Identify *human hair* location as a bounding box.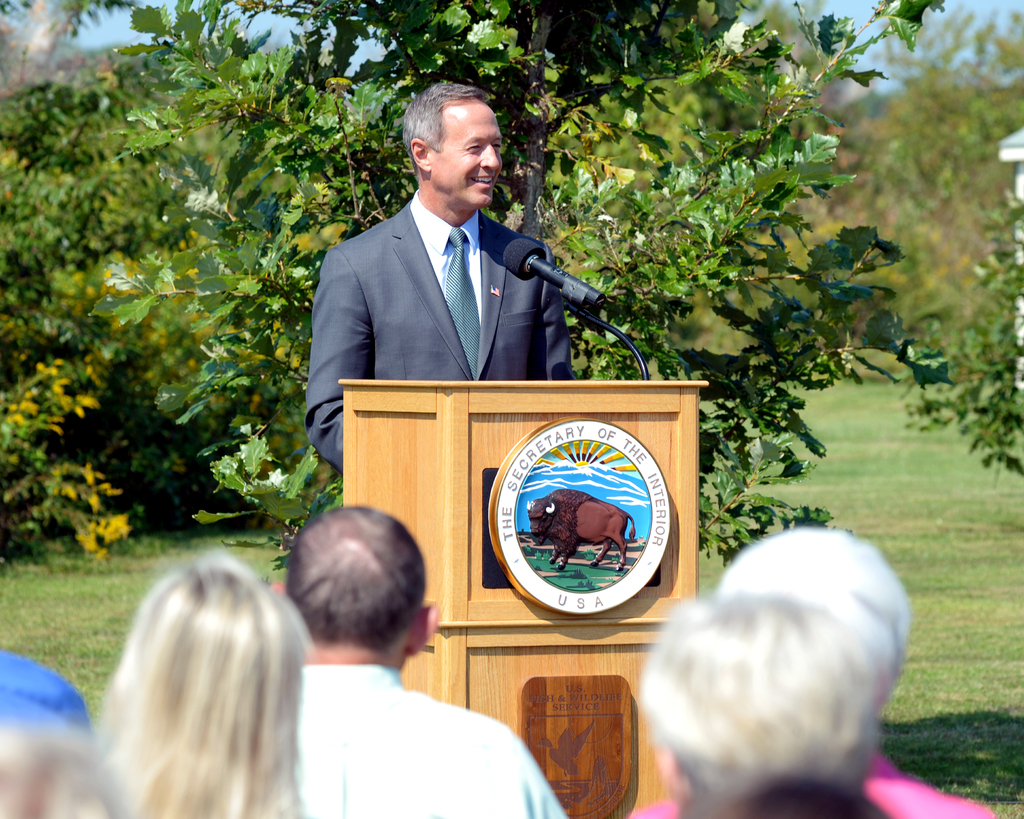
bbox(404, 80, 479, 163).
